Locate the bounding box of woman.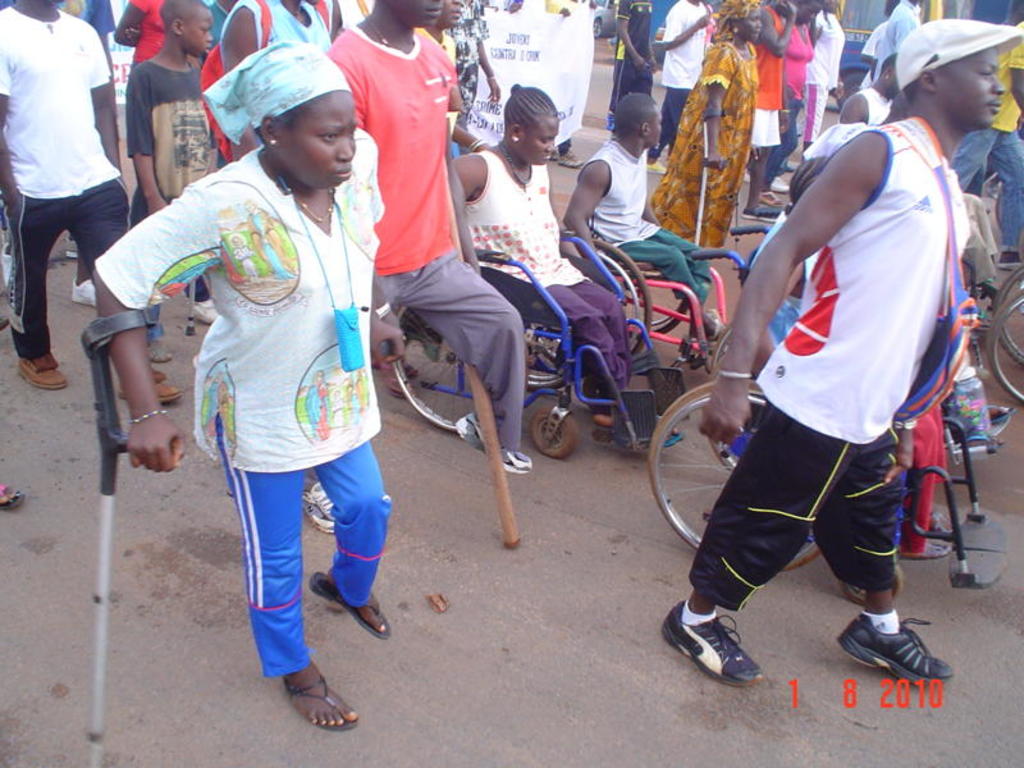
Bounding box: 649, 4, 760, 257.
